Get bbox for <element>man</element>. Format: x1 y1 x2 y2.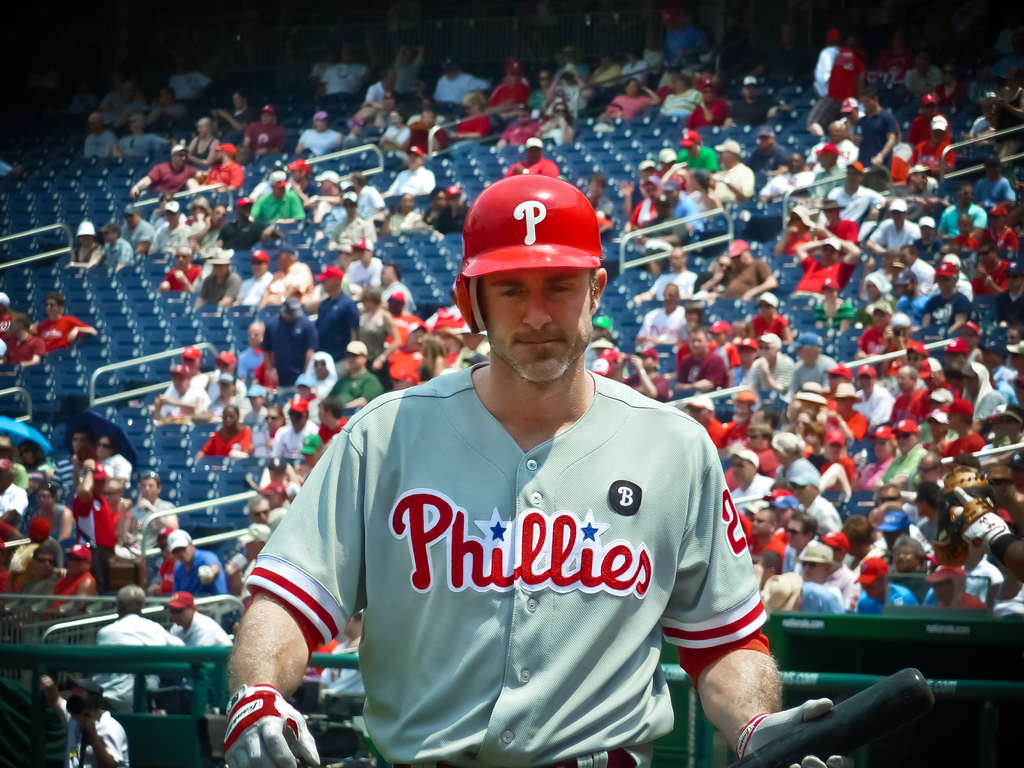
308 259 355 361.
